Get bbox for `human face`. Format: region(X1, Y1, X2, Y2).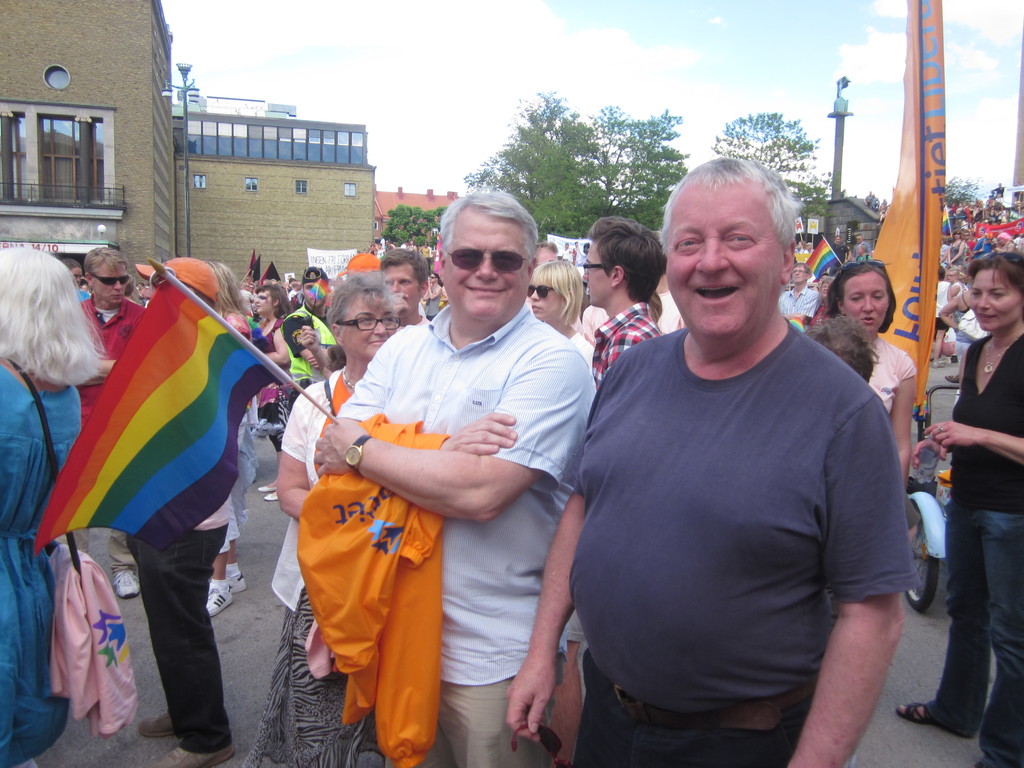
region(968, 266, 1023, 332).
